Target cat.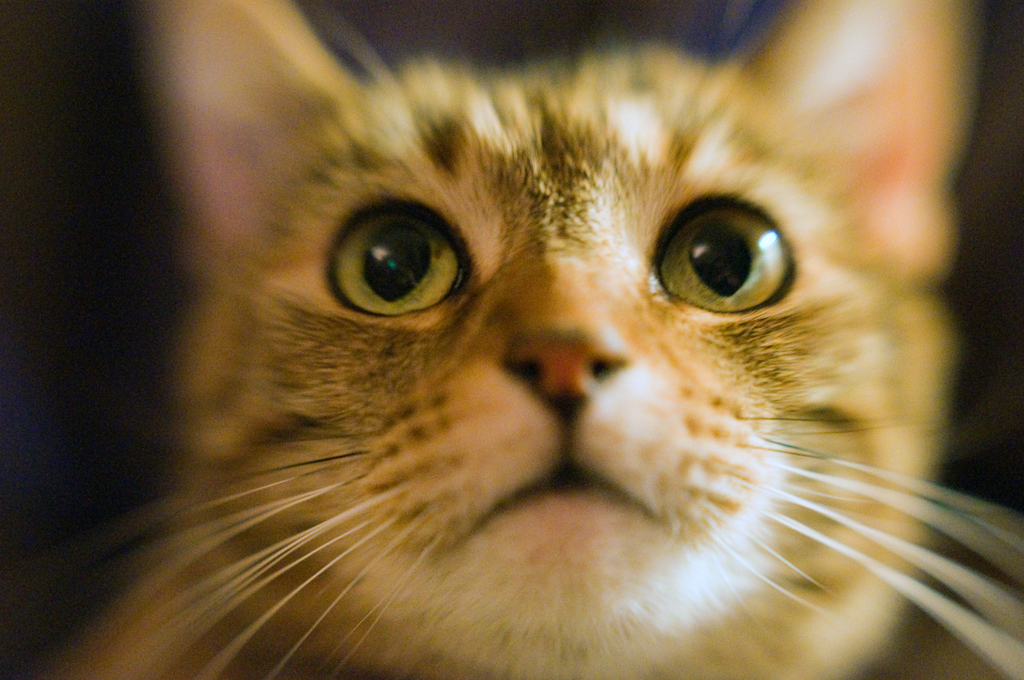
Target region: 49,0,1023,679.
